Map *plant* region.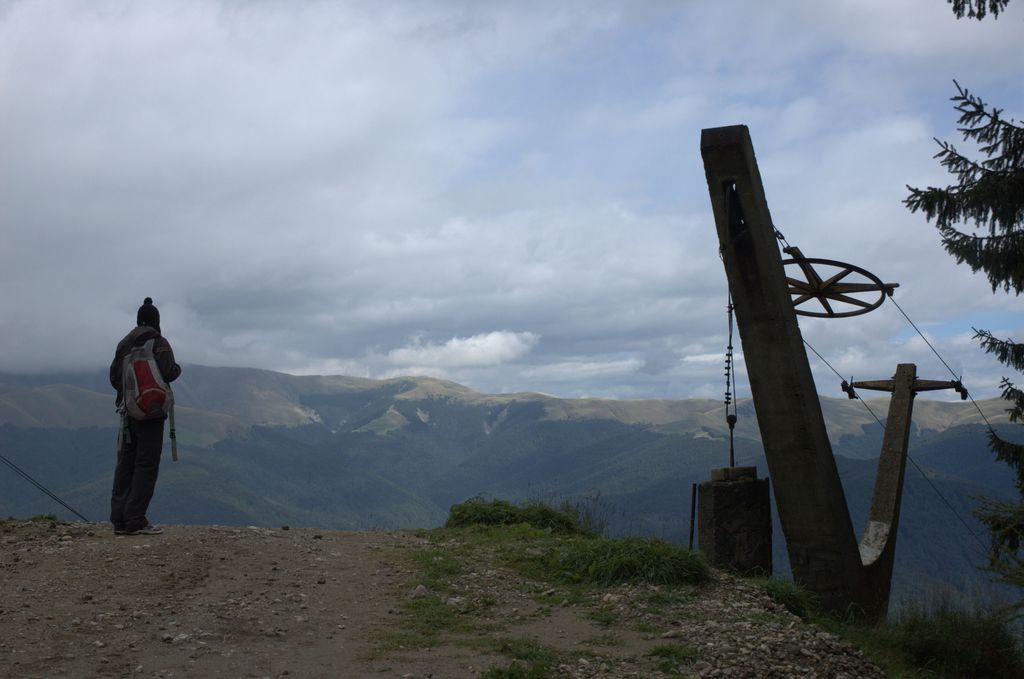
Mapped to bbox(636, 644, 698, 671).
